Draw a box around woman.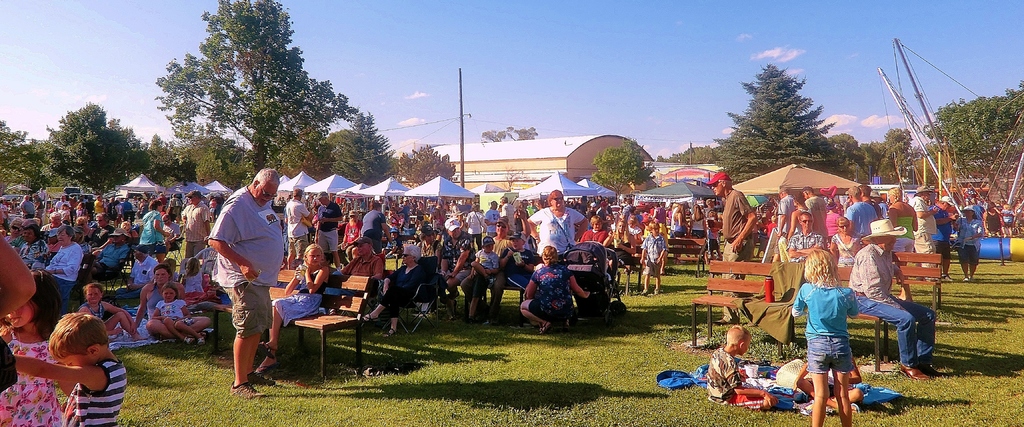
(888,186,918,285).
